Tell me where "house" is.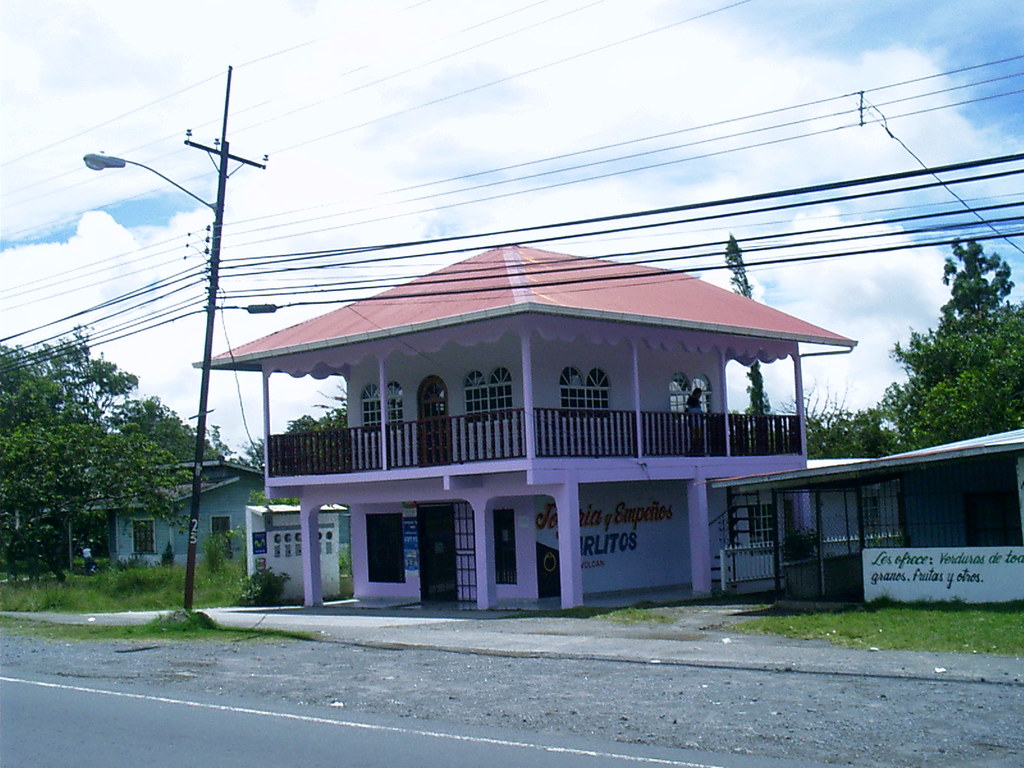
"house" is at left=193, top=236, right=858, bottom=609.
